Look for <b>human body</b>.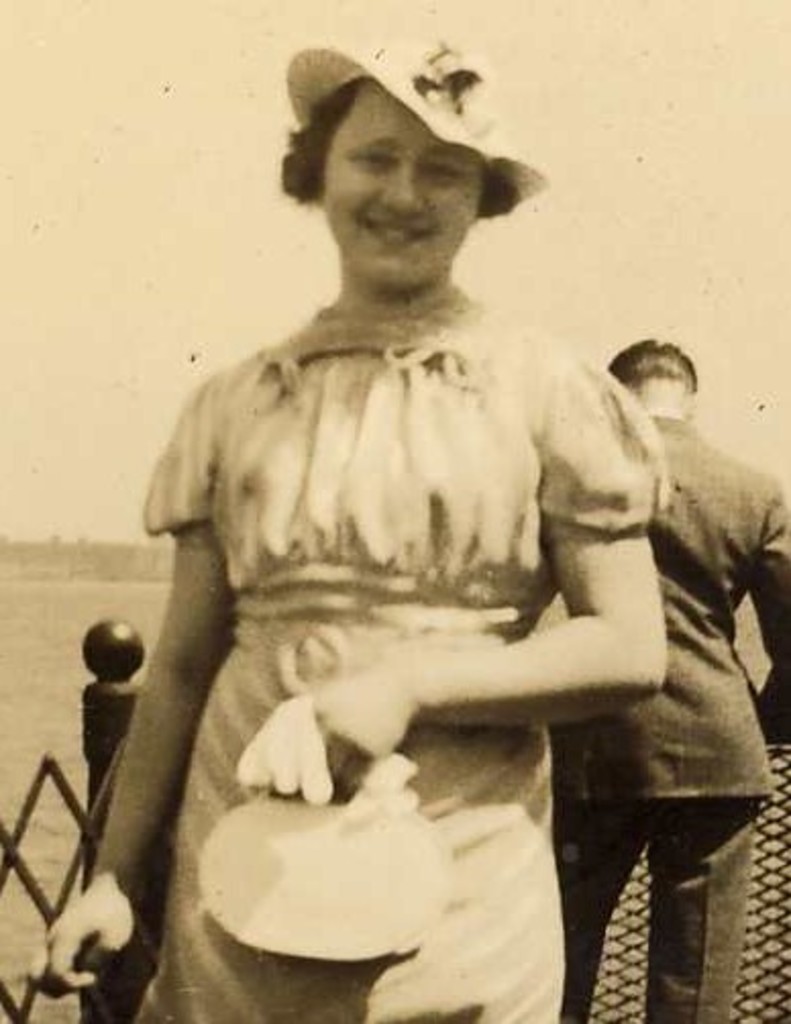
Found: x1=24 y1=288 x2=673 y2=1022.
